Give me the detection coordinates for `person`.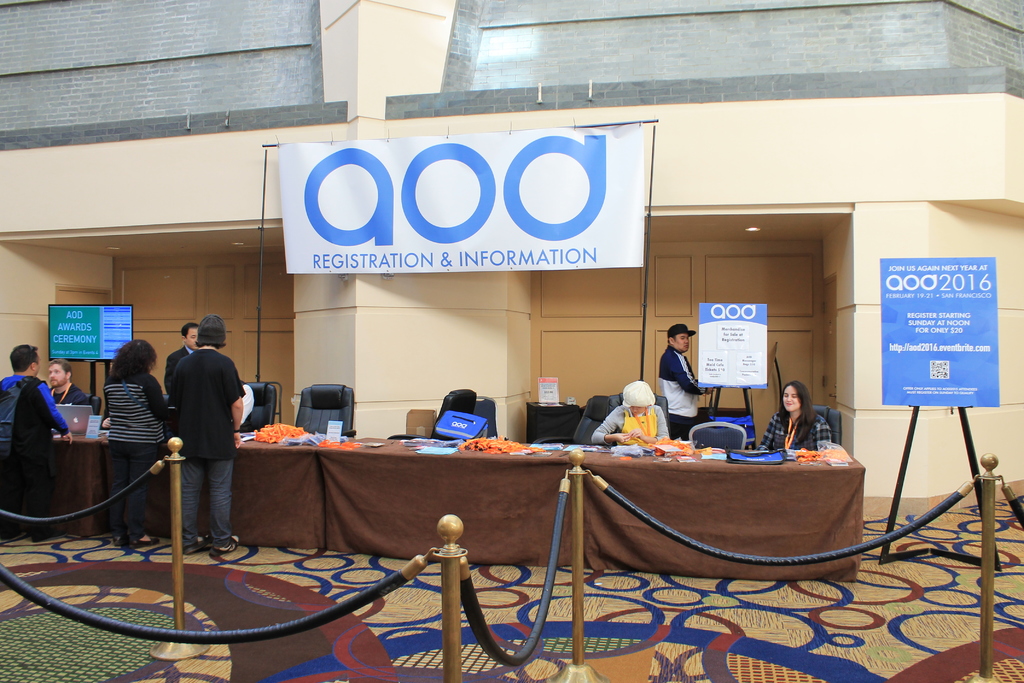
x1=0, y1=345, x2=74, y2=540.
